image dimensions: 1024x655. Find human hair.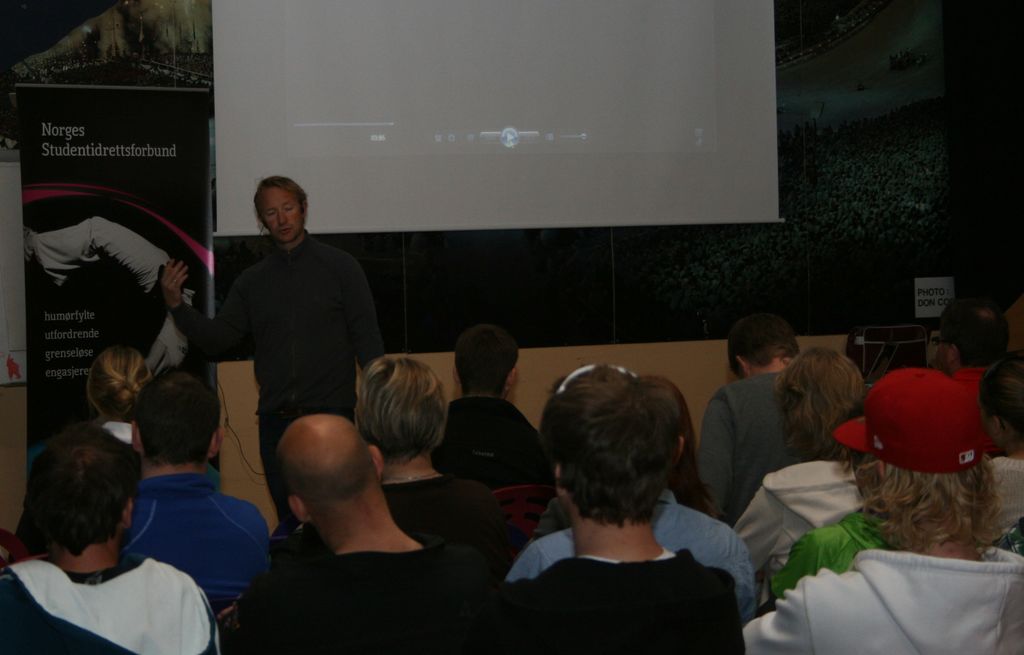
733:317:801:376.
